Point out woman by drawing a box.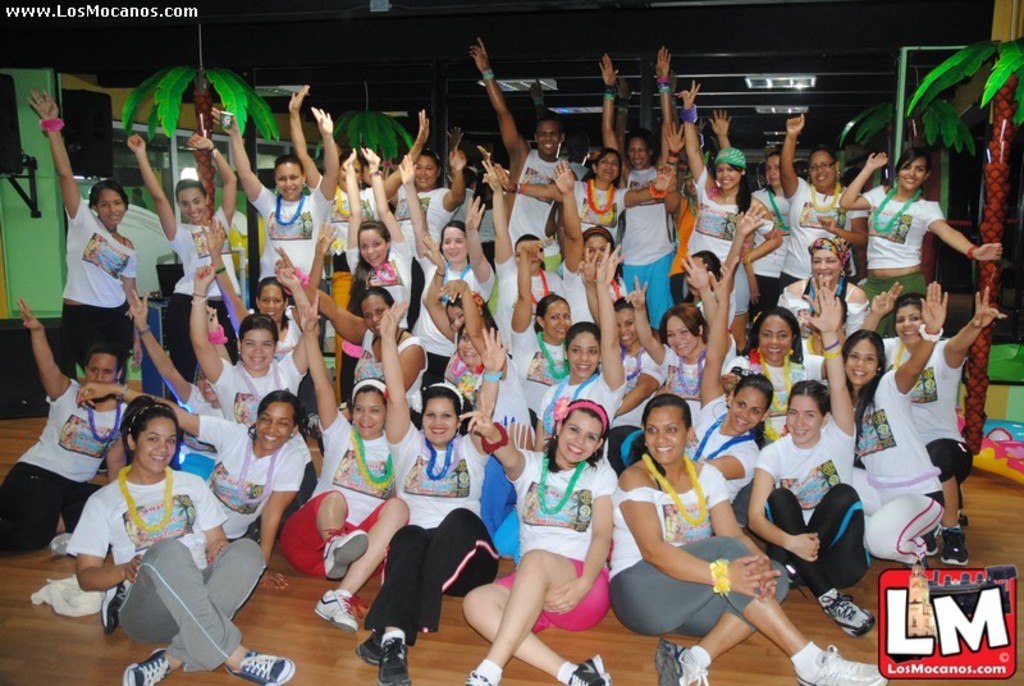
bbox(484, 154, 570, 363).
